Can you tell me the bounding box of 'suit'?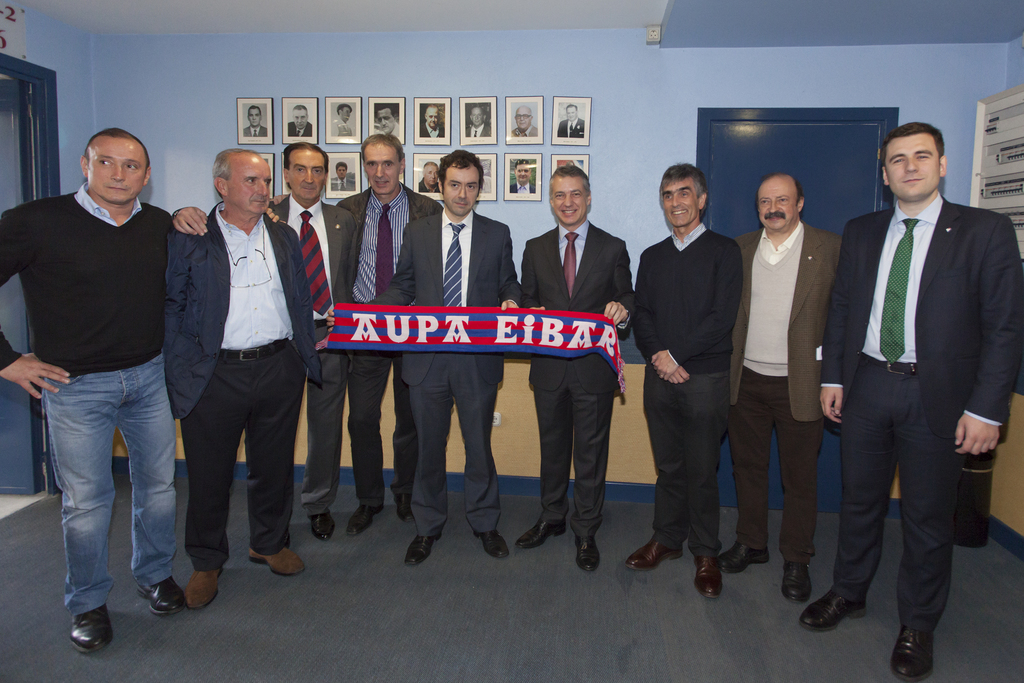
left=340, top=186, right=446, bottom=506.
